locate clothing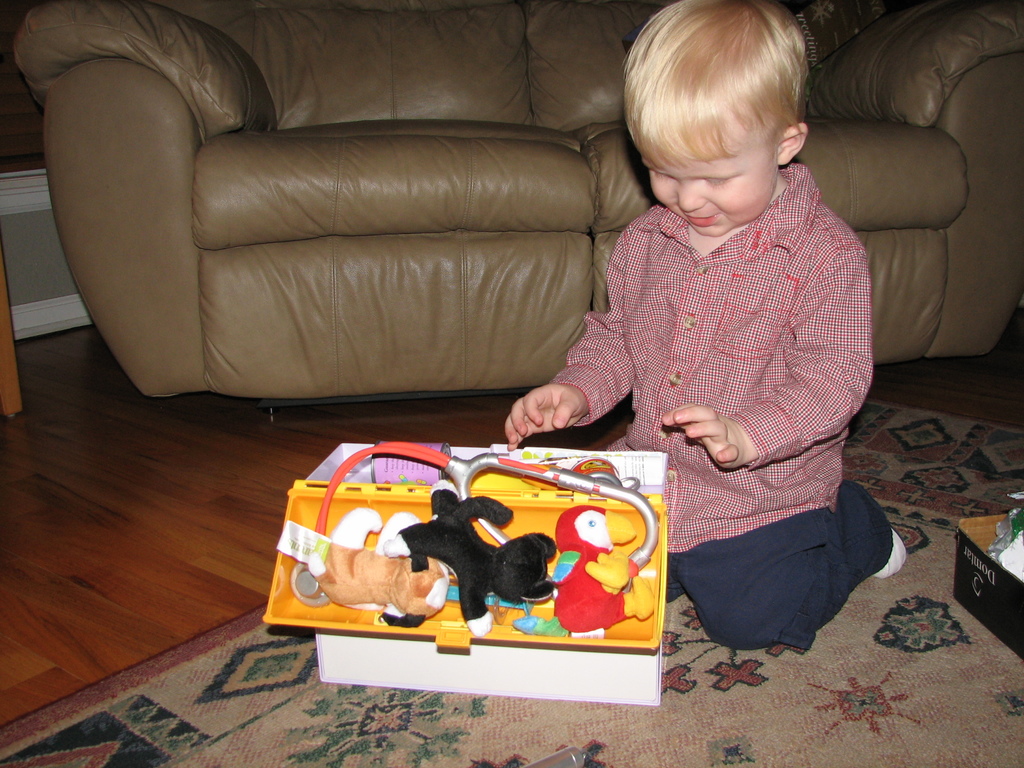
538, 145, 888, 645
